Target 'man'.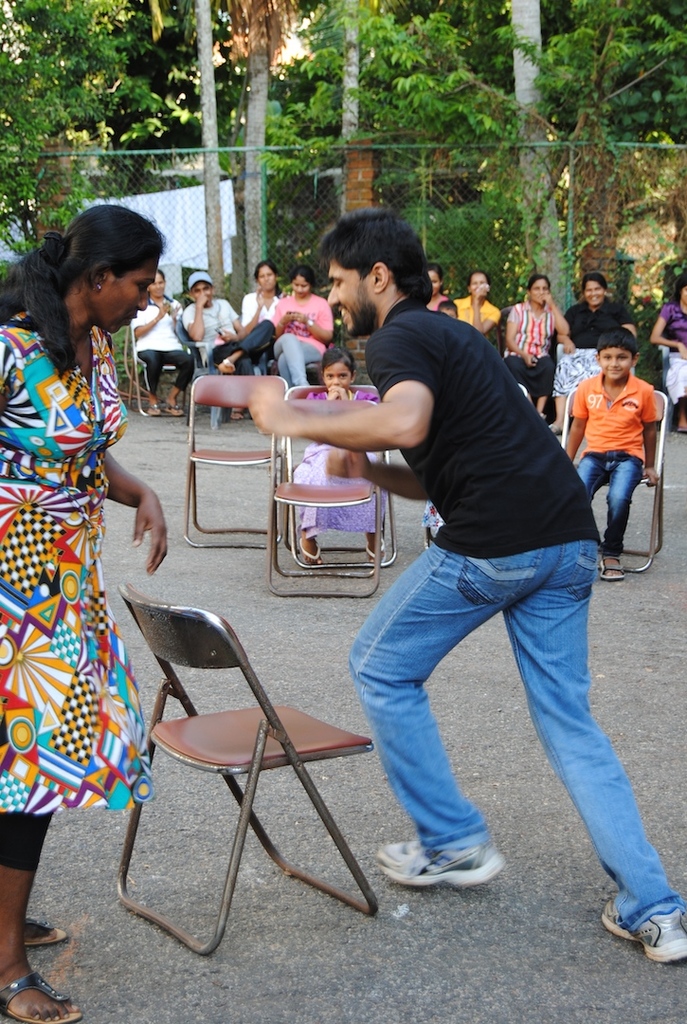
Target region: 182,271,276,420.
